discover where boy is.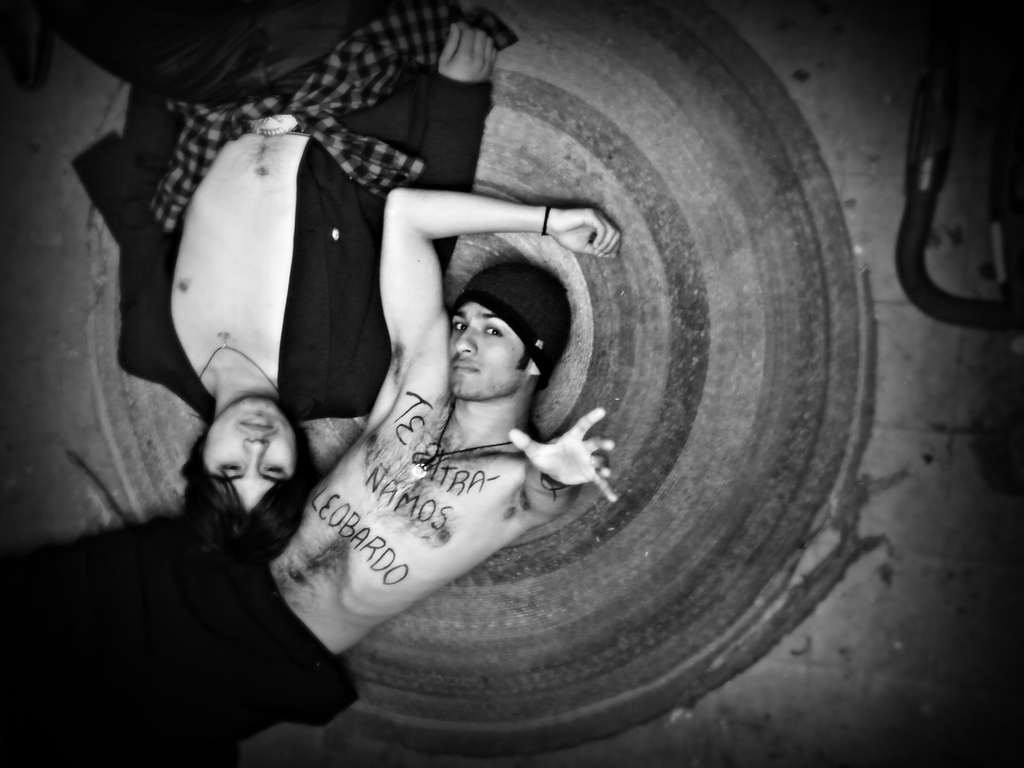
Discovered at left=0, top=189, right=628, bottom=767.
